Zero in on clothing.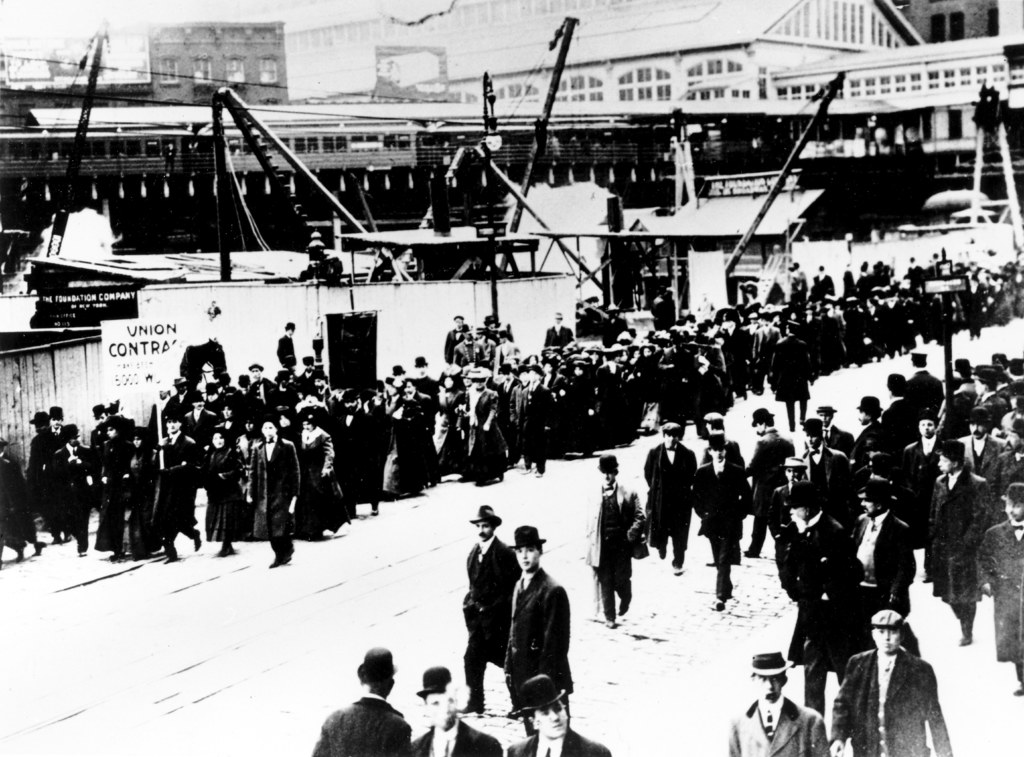
Zeroed in: select_region(490, 548, 571, 738).
